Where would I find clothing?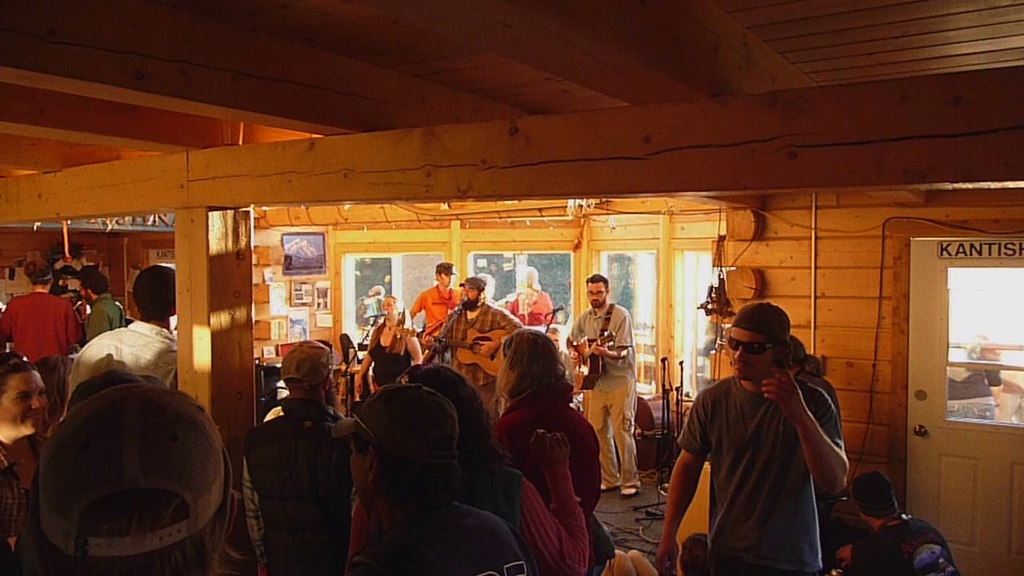
At bbox=(565, 294, 642, 489).
